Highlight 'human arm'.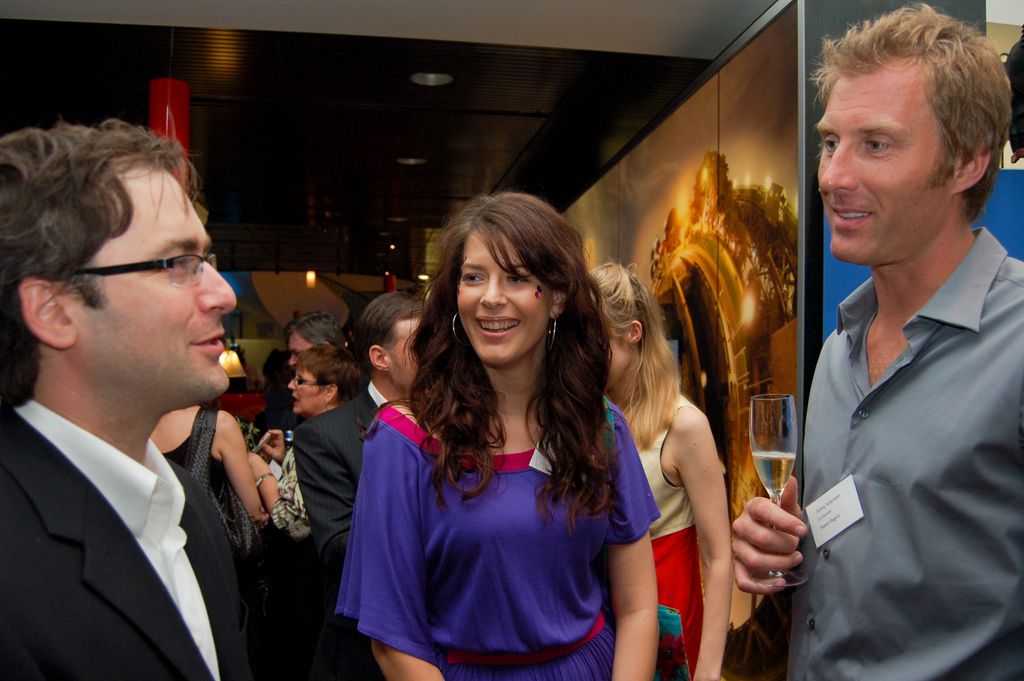
Highlighted region: bbox=[597, 398, 662, 680].
